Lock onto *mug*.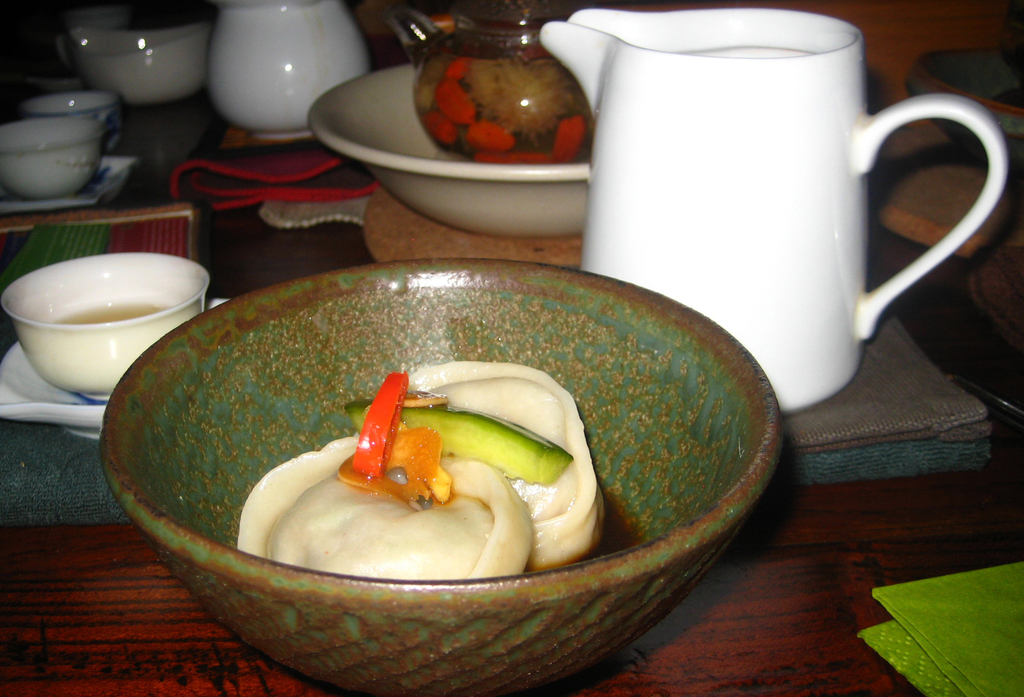
Locked: detection(206, 0, 369, 132).
